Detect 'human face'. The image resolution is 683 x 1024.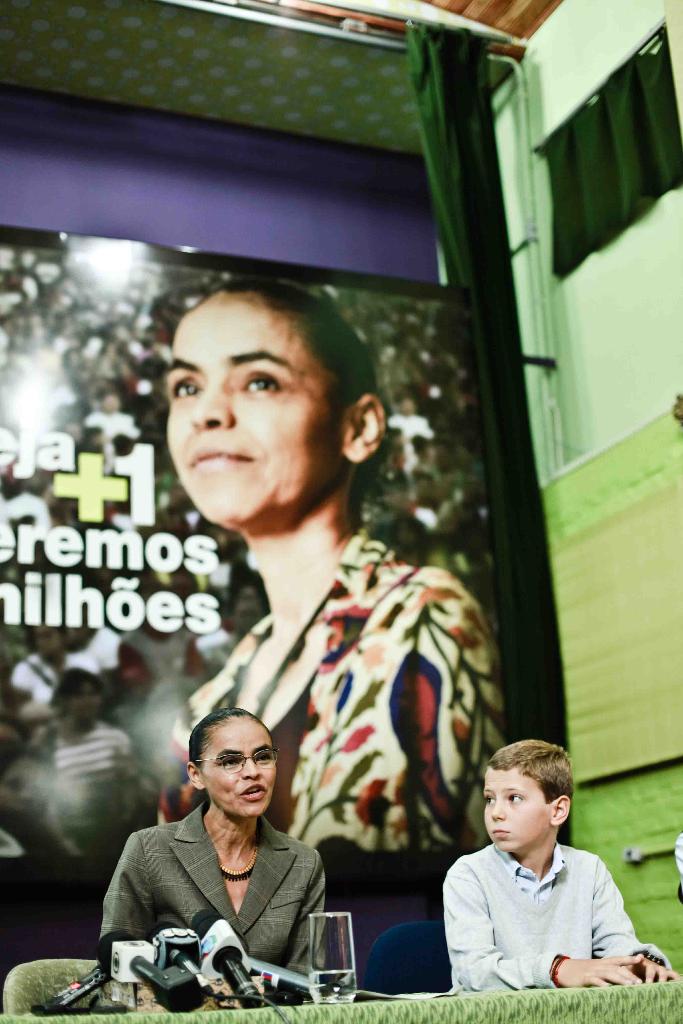
[x1=205, y1=712, x2=275, y2=818].
